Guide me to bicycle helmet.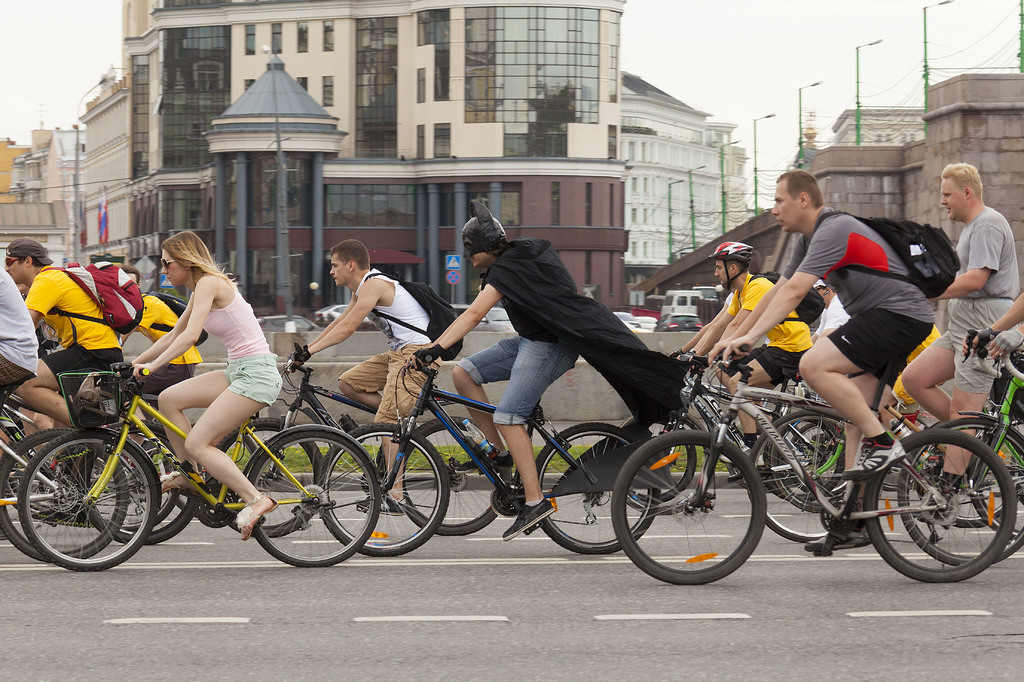
Guidance: (708, 241, 758, 288).
